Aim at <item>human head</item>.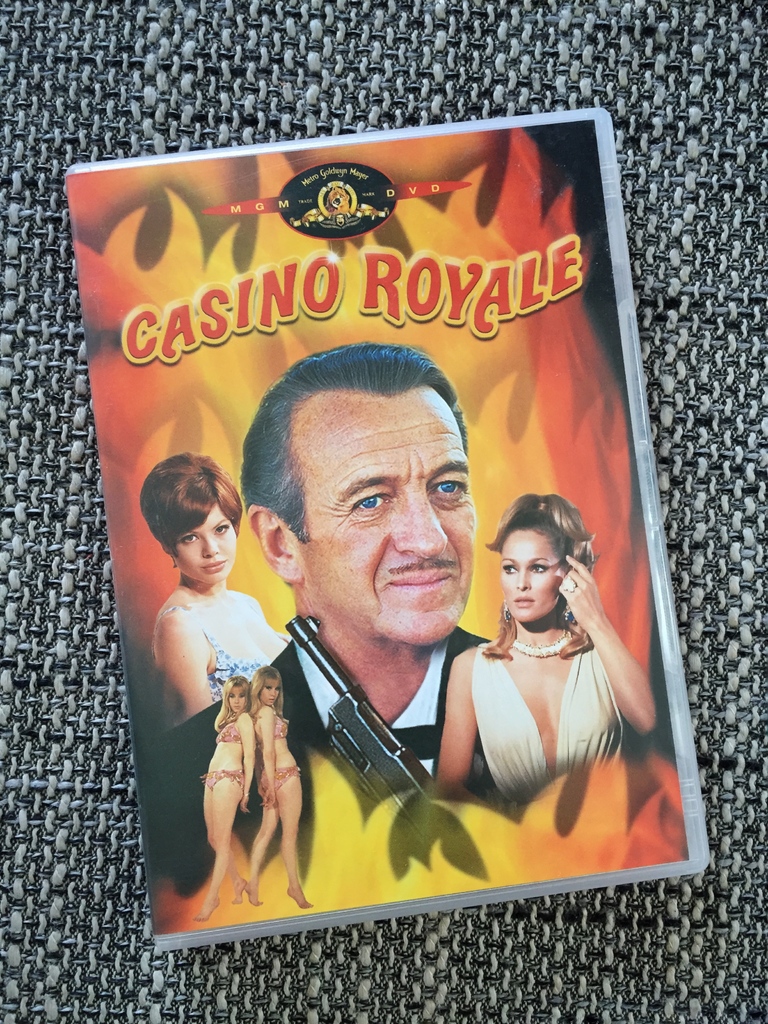
Aimed at BBox(483, 490, 602, 625).
